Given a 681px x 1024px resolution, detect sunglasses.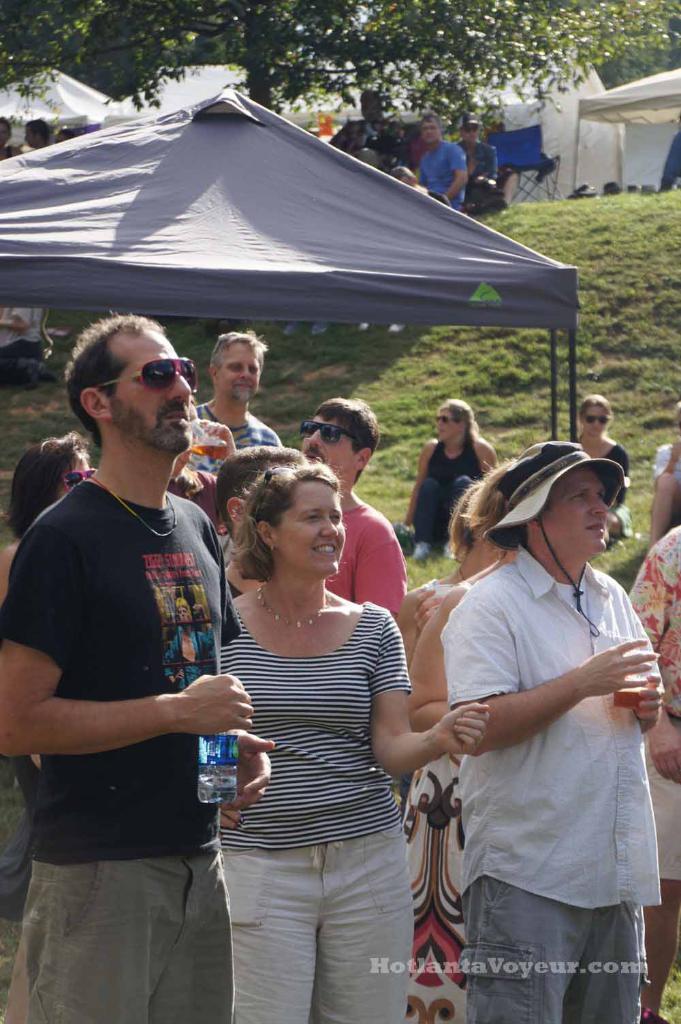
303 421 364 444.
